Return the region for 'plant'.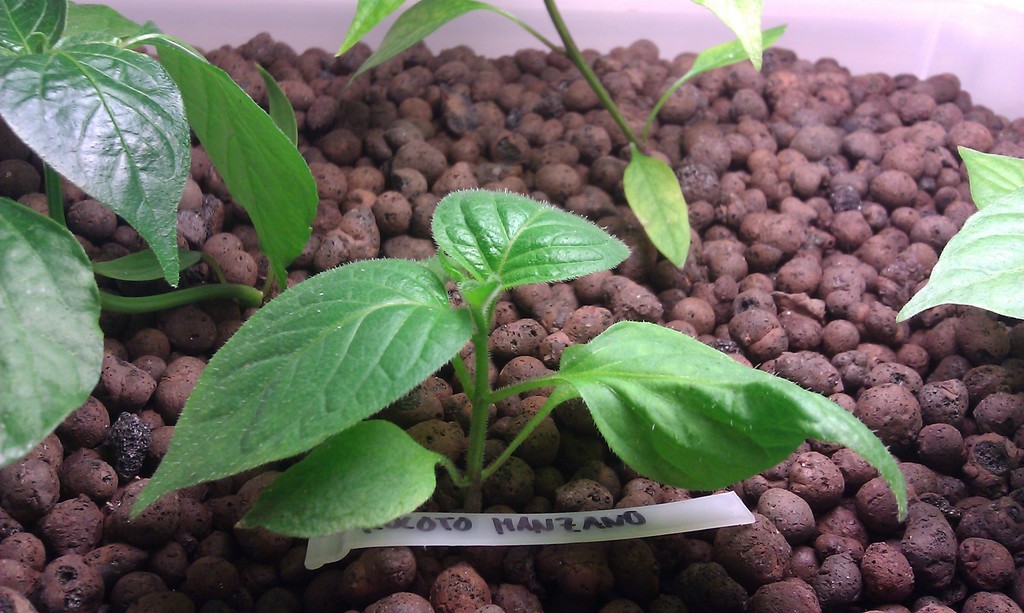
bbox=(330, 0, 792, 276).
